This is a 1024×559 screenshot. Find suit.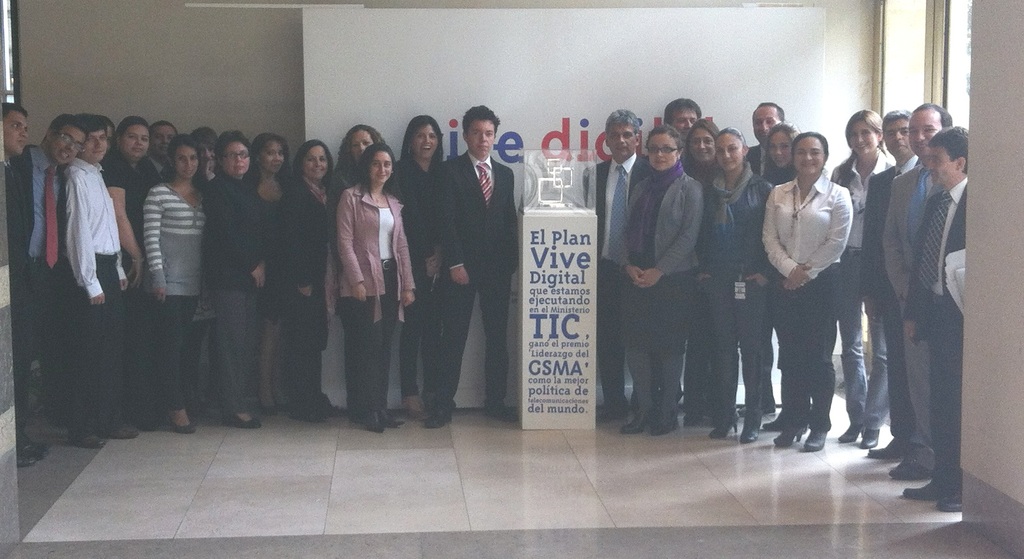
Bounding box: <box>10,144,74,433</box>.
